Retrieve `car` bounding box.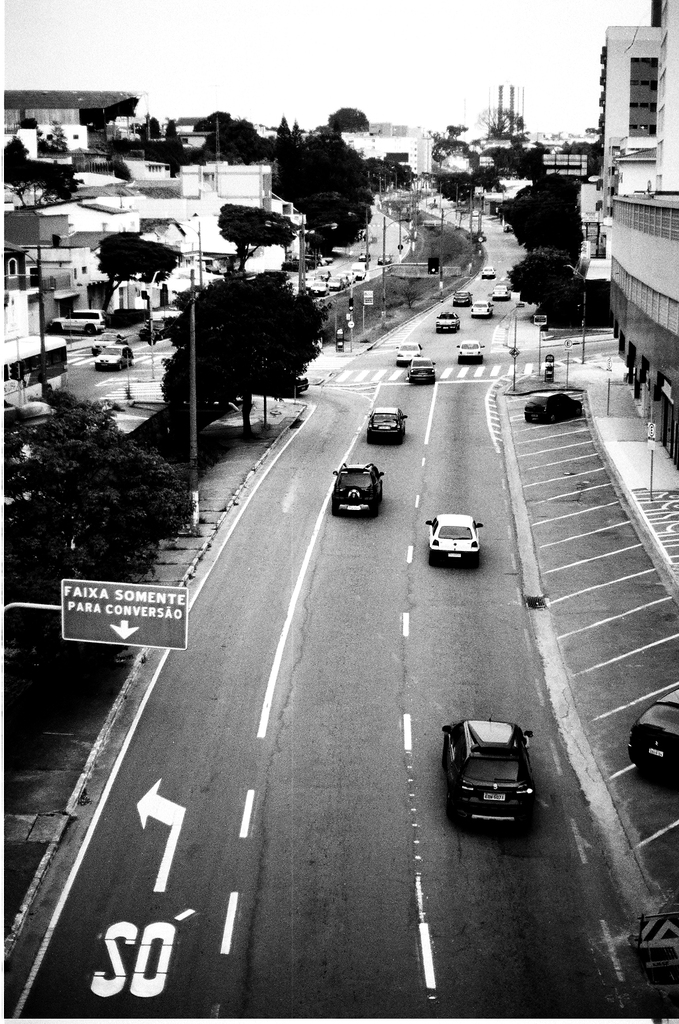
Bounding box: bbox=(440, 722, 546, 845).
